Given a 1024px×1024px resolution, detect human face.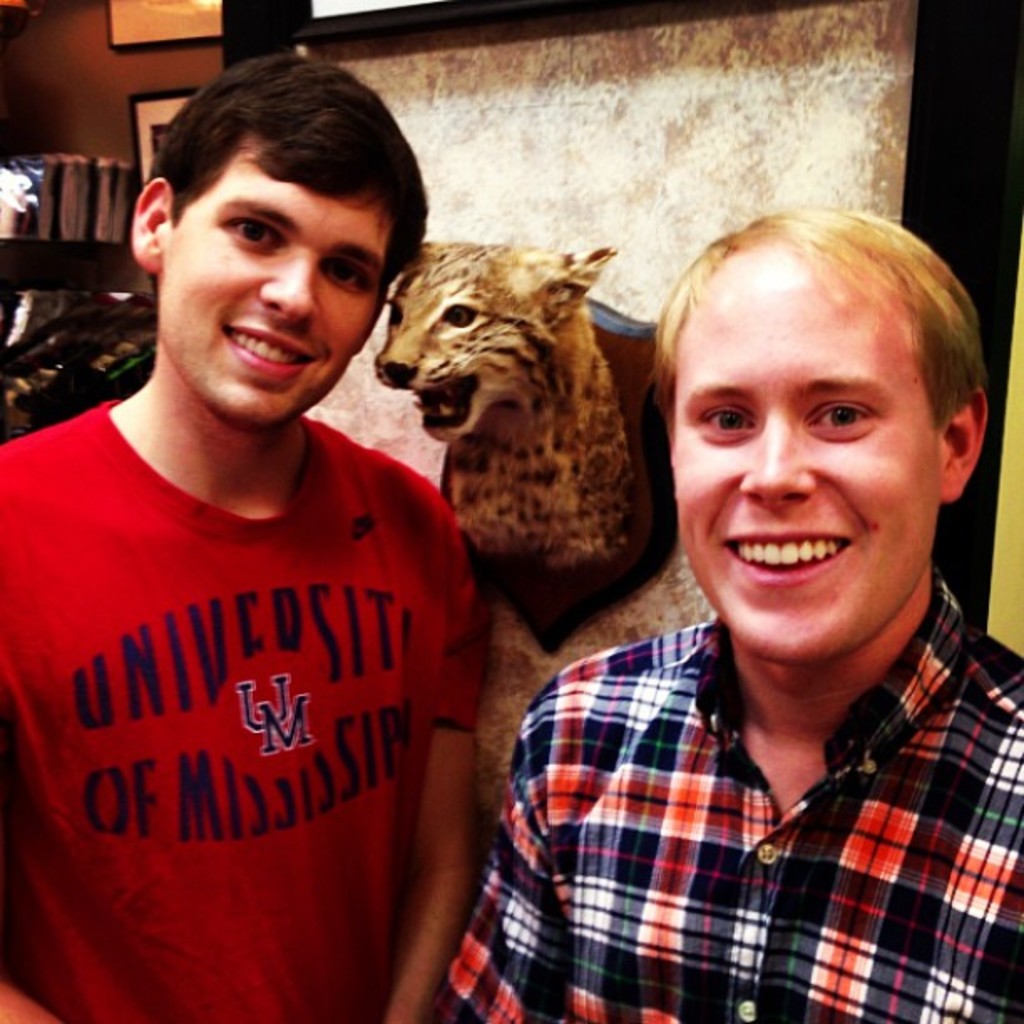
<region>664, 253, 944, 664</region>.
